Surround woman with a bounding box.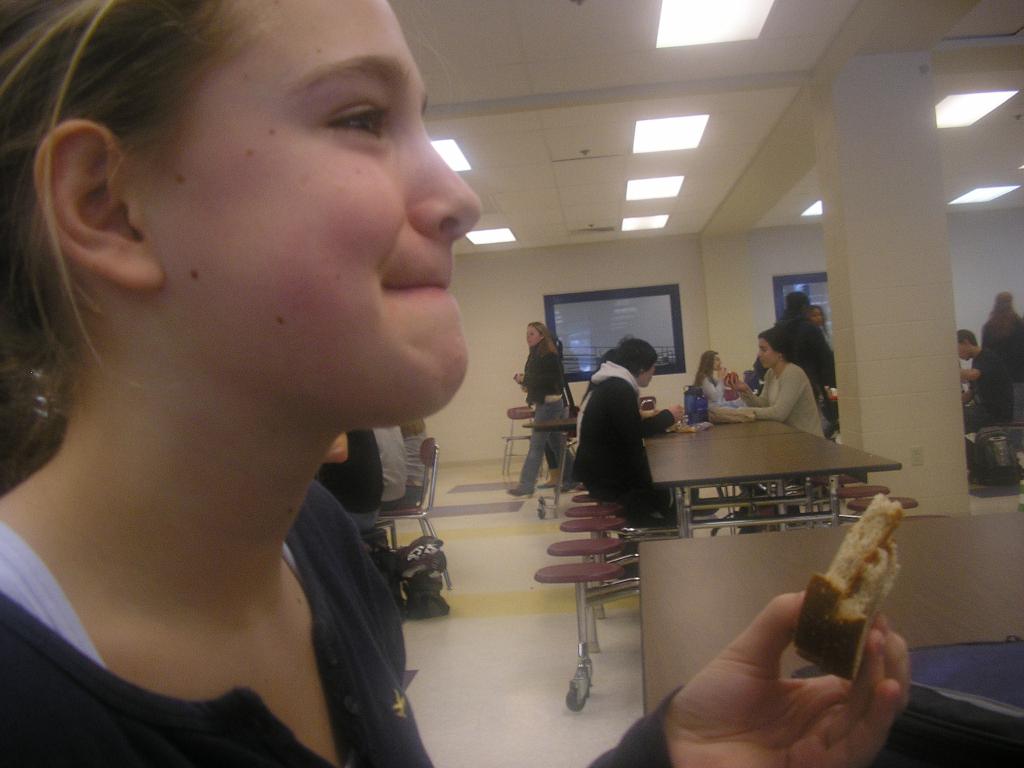
locate(575, 327, 694, 516).
